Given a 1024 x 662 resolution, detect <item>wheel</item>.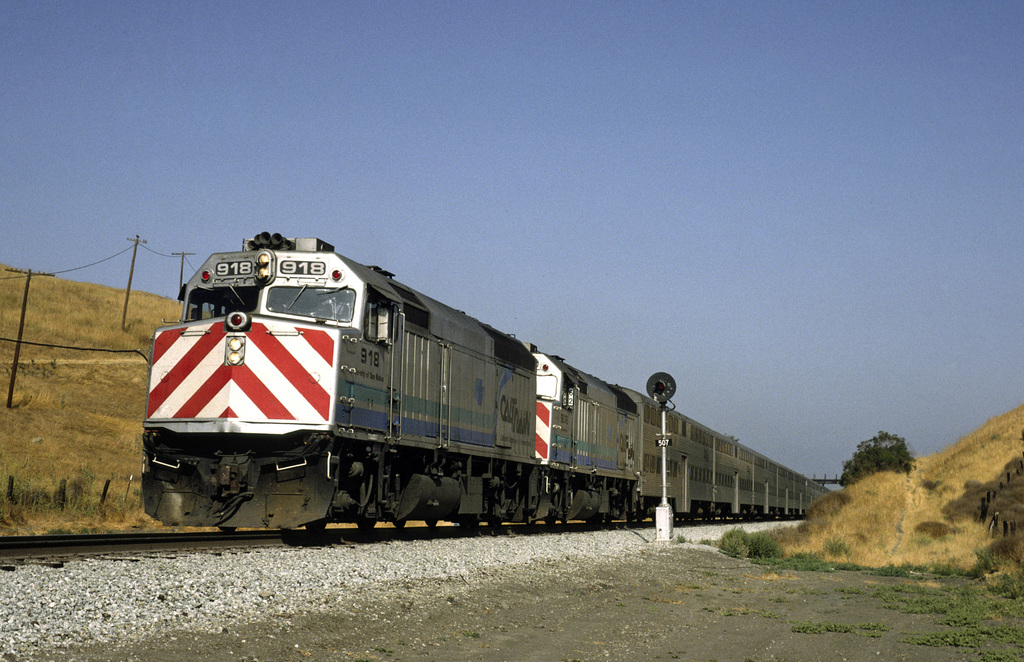
{"x1": 676, "y1": 512, "x2": 695, "y2": 522}.
